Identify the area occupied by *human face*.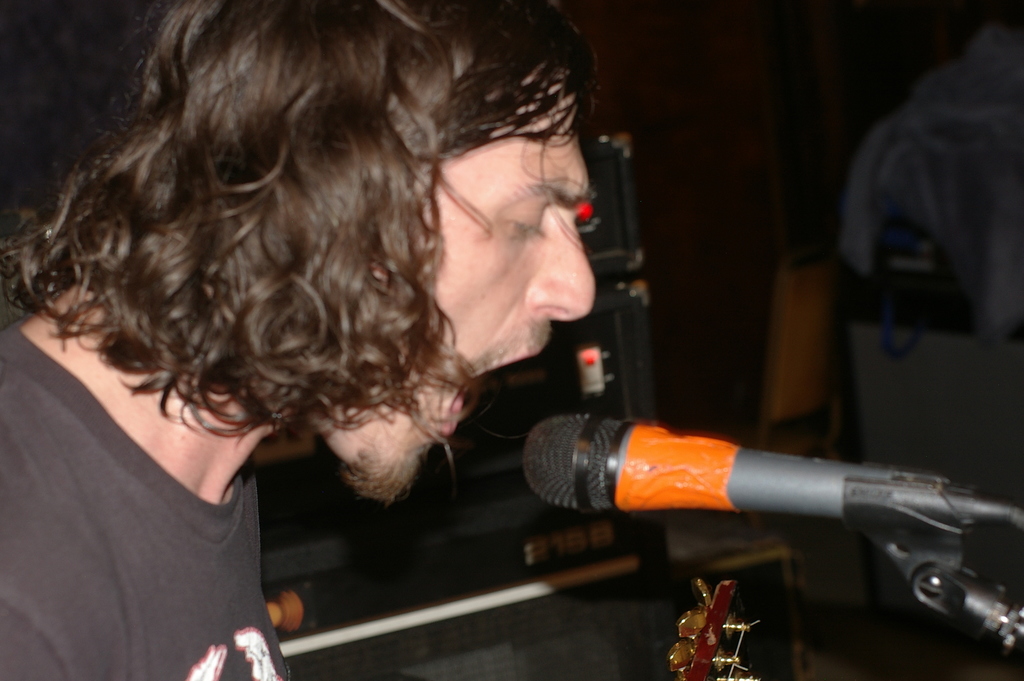
Area: box(299, 54, 602, 507).
